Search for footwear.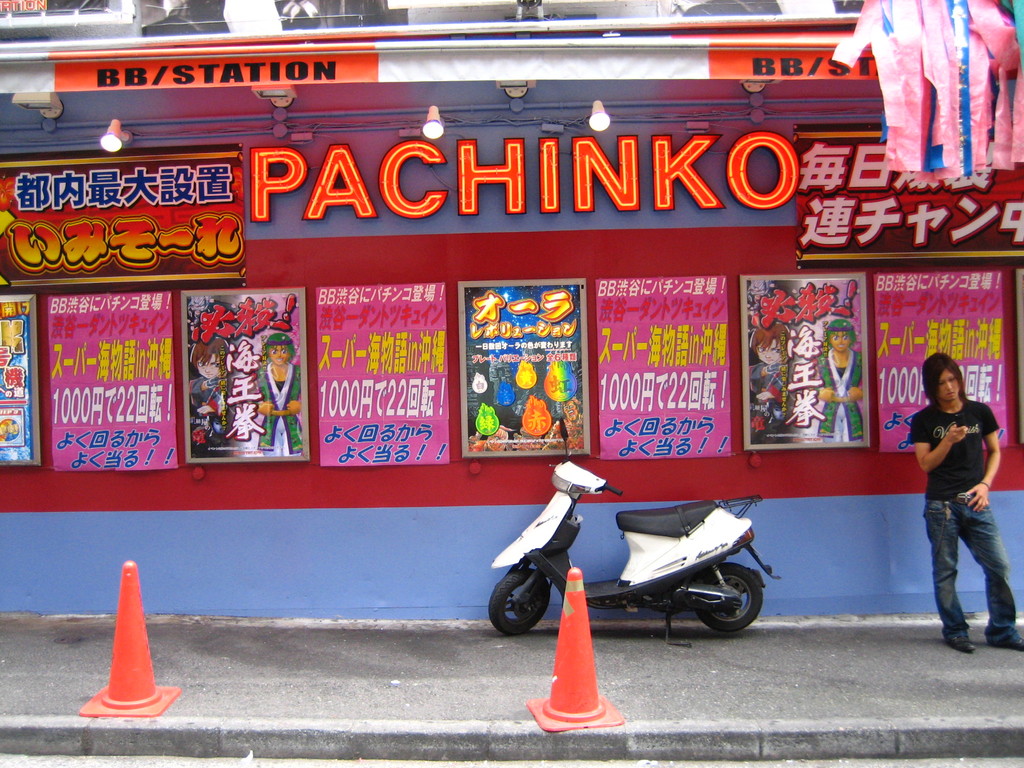
Found at (947,641,982,654).
